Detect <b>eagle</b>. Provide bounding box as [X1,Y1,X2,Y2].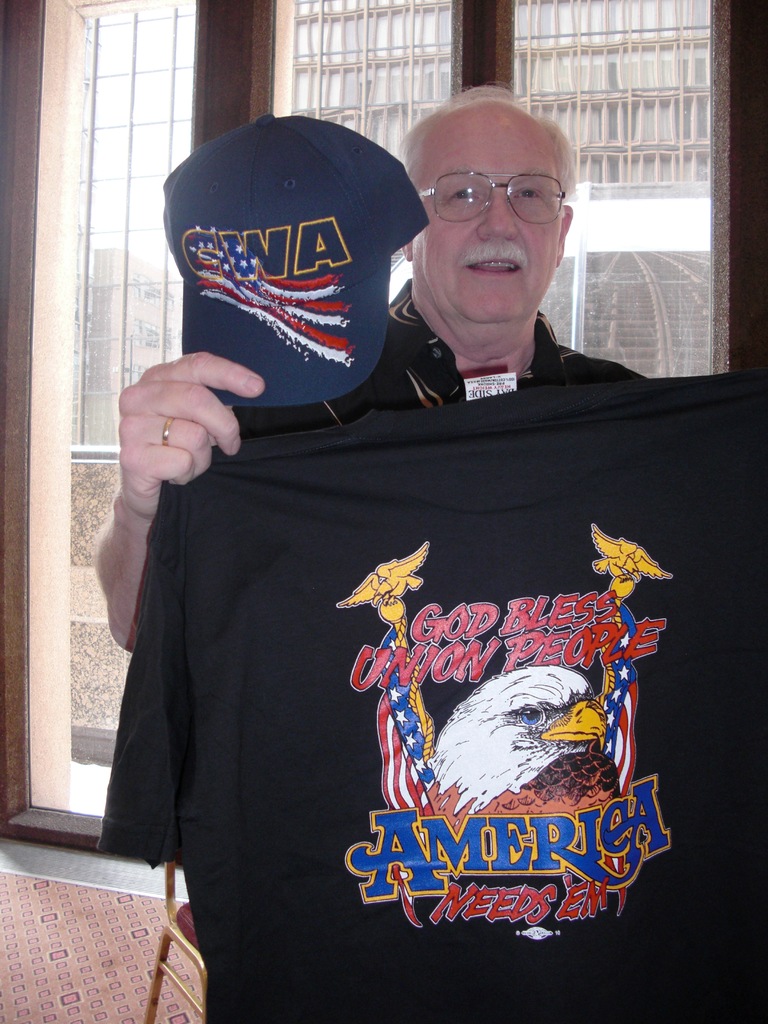
[429,662,624,870].
